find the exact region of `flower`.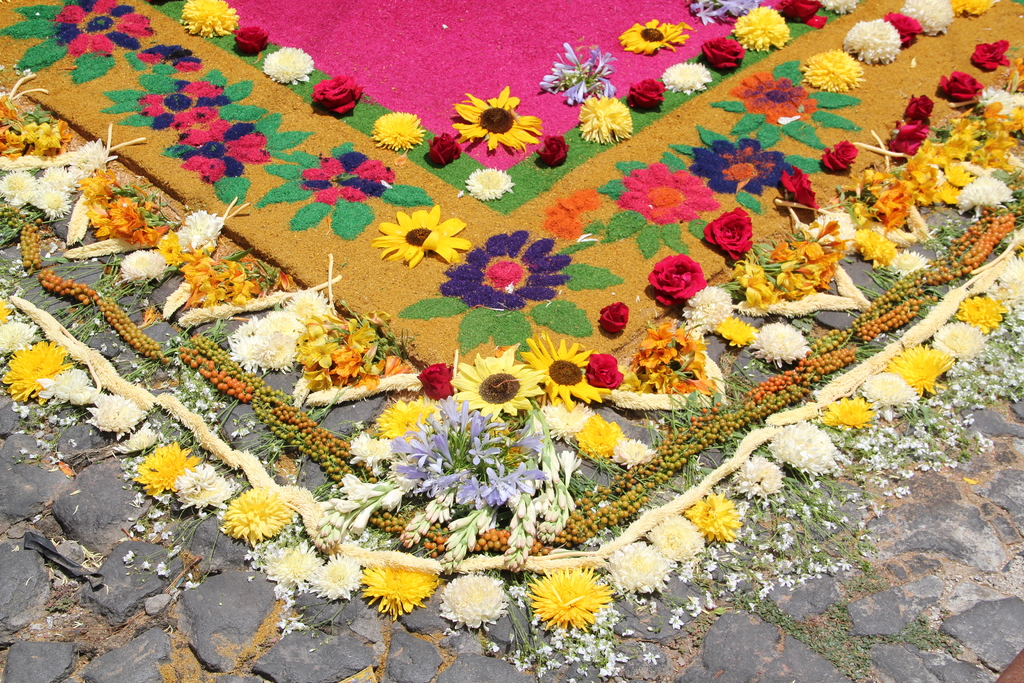
Exact region: bbox=(2, 342, 72, 410).
